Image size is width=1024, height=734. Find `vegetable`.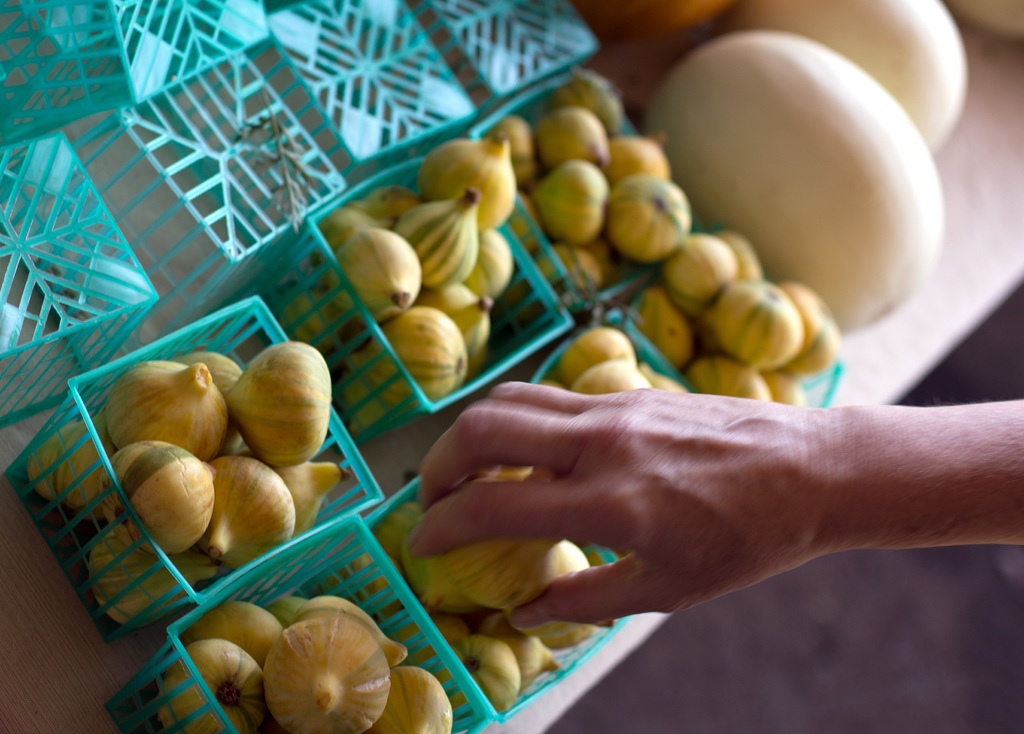
Rect(250, 619, 394, 732).
